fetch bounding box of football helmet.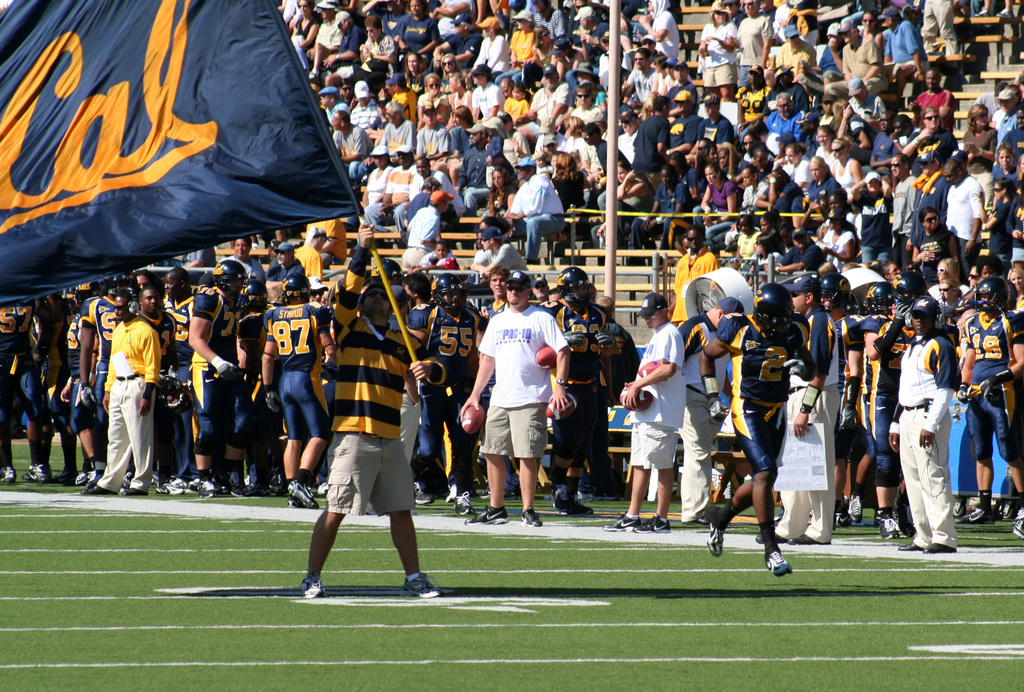
Bbox: x1=973, y1=278, x2=1006, y2=311.
